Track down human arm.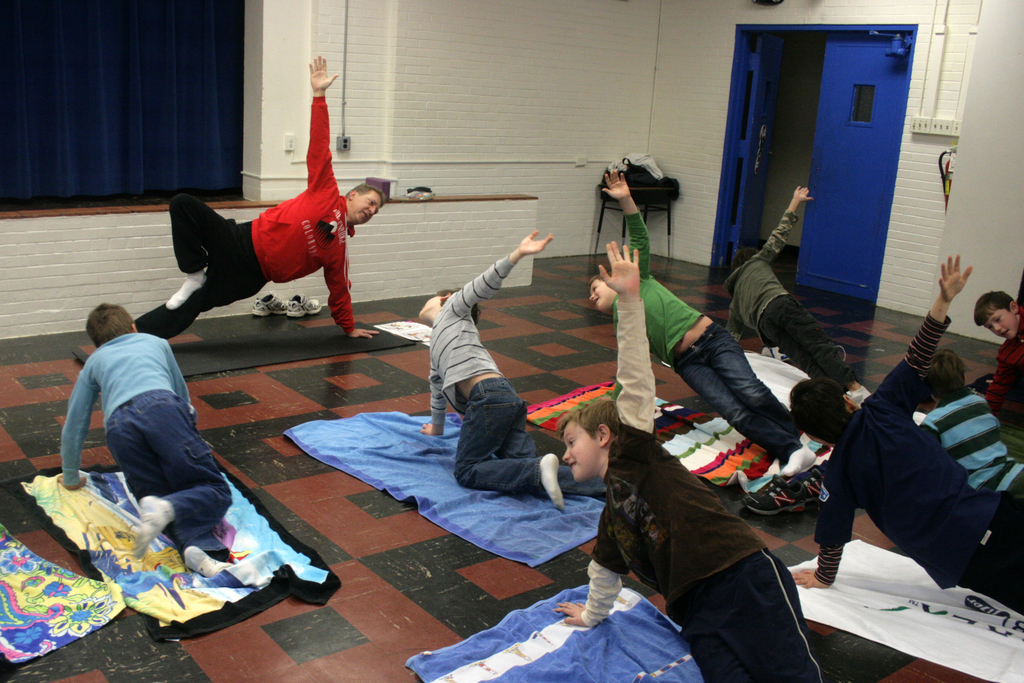
Tracked to {"left": 760, "top": 177, "right": 817, "bottom": 268}.
